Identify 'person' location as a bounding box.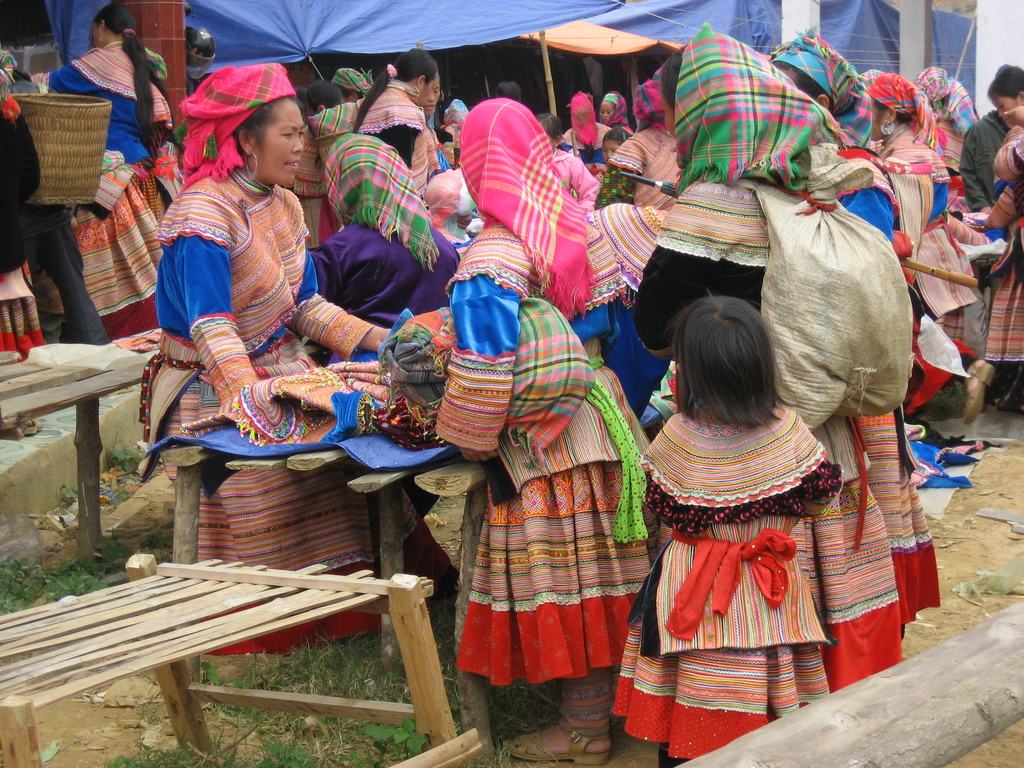
<bbox>958, 61, 1023, 415</bbox>.
